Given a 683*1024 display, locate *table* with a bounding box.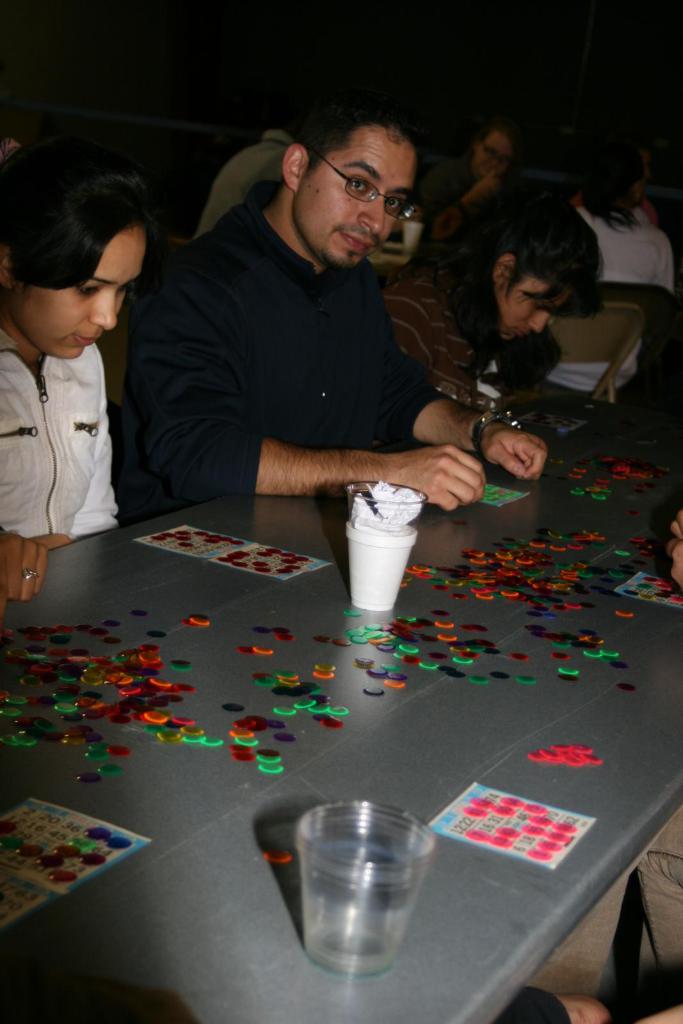
Located: box=[0, 395, 682, 1023].
